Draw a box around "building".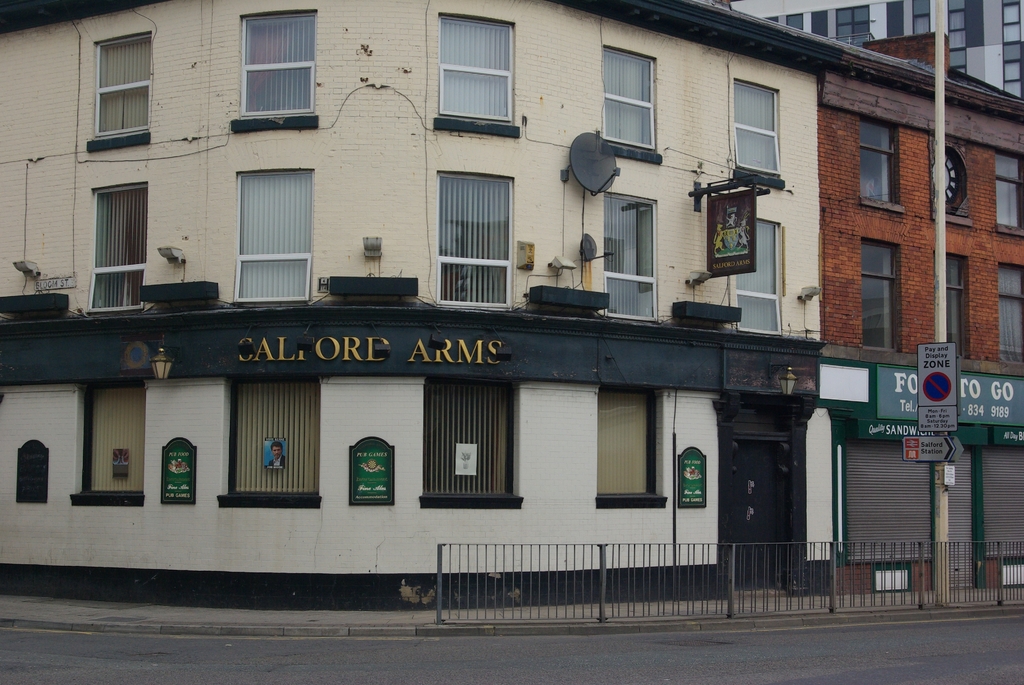
726:0:1023:95.
